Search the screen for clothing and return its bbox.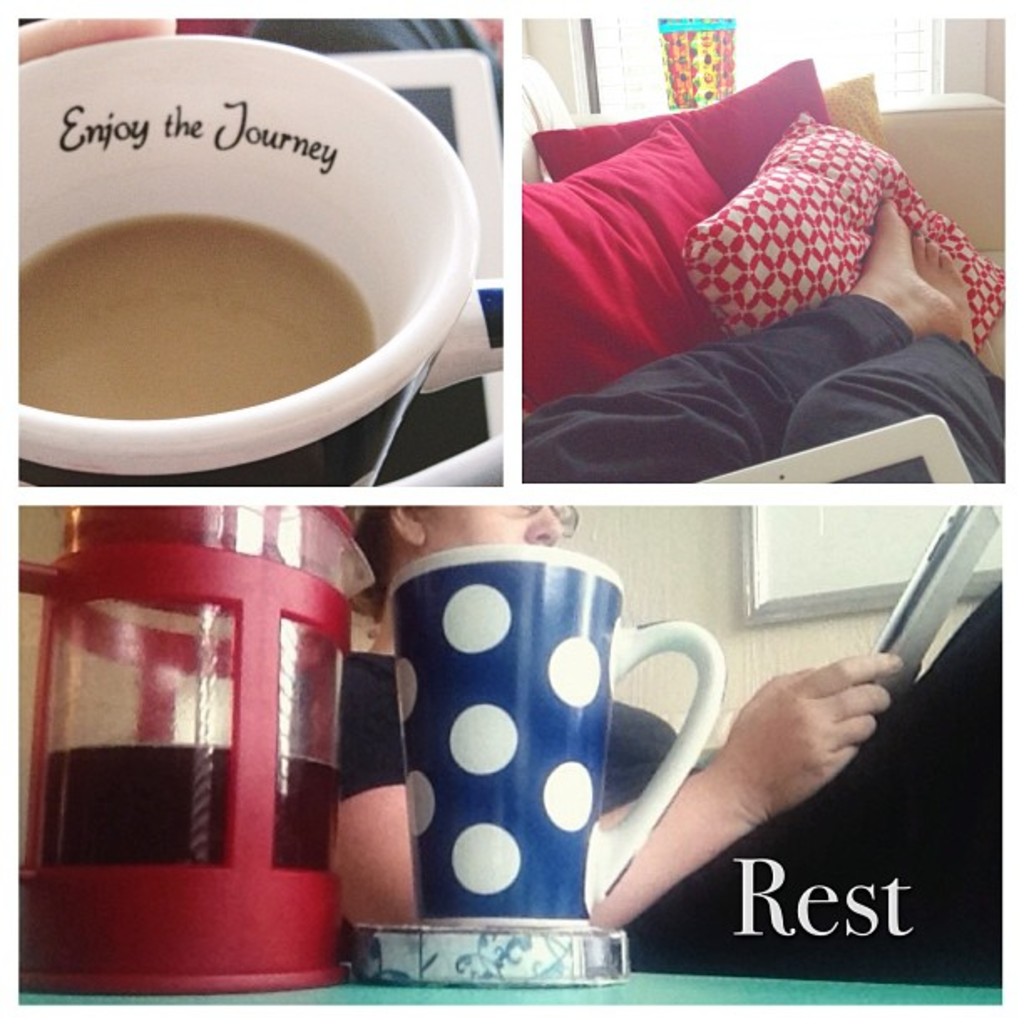
Found: 517 291 1007 487.
